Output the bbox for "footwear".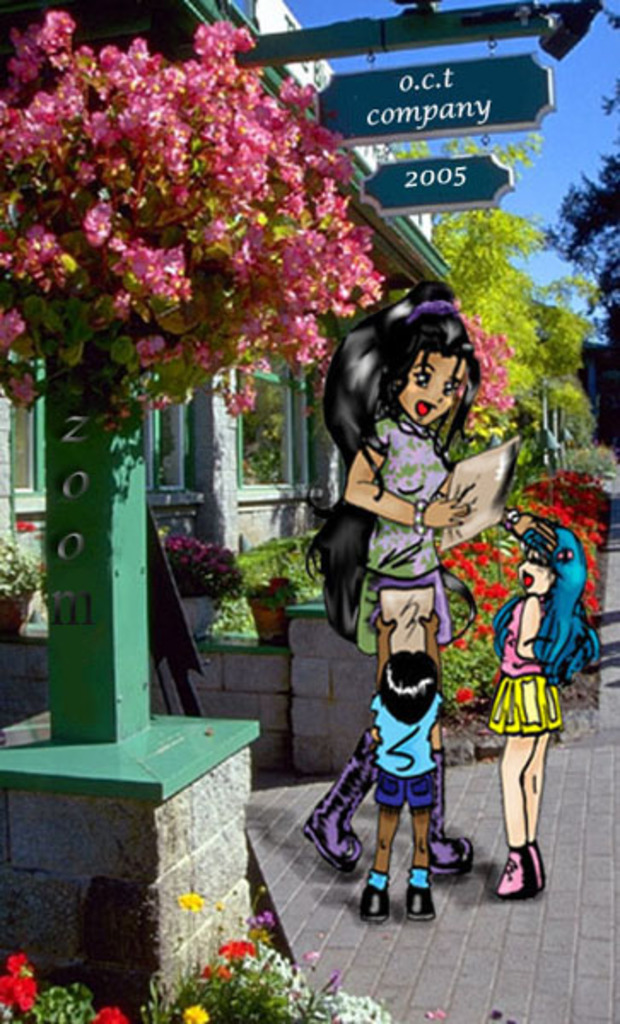
detection(429, 749, 477, 879).
